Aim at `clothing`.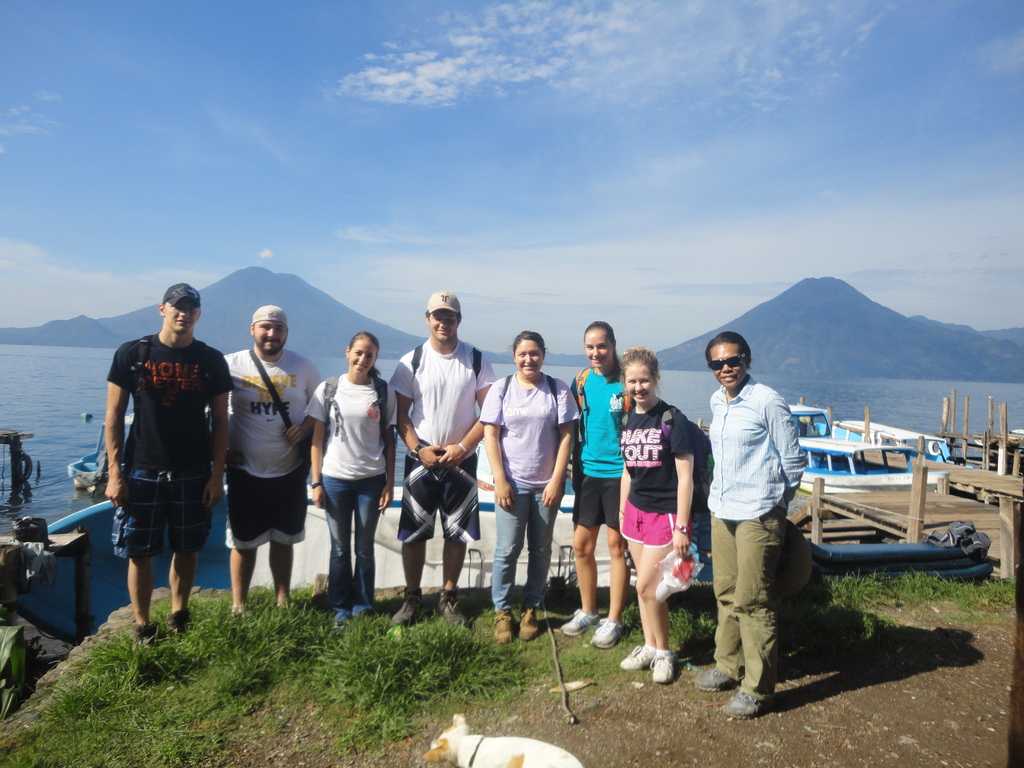
Aimed at select_region(614, 394, 697, 518).
